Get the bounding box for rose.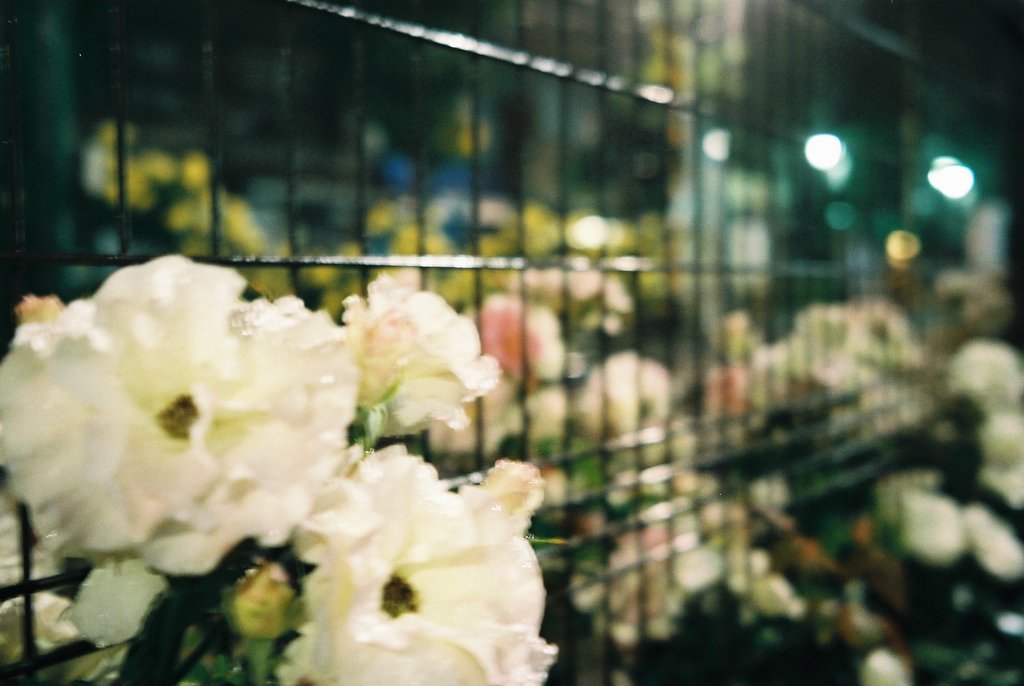
273, 439, 561, 685.
